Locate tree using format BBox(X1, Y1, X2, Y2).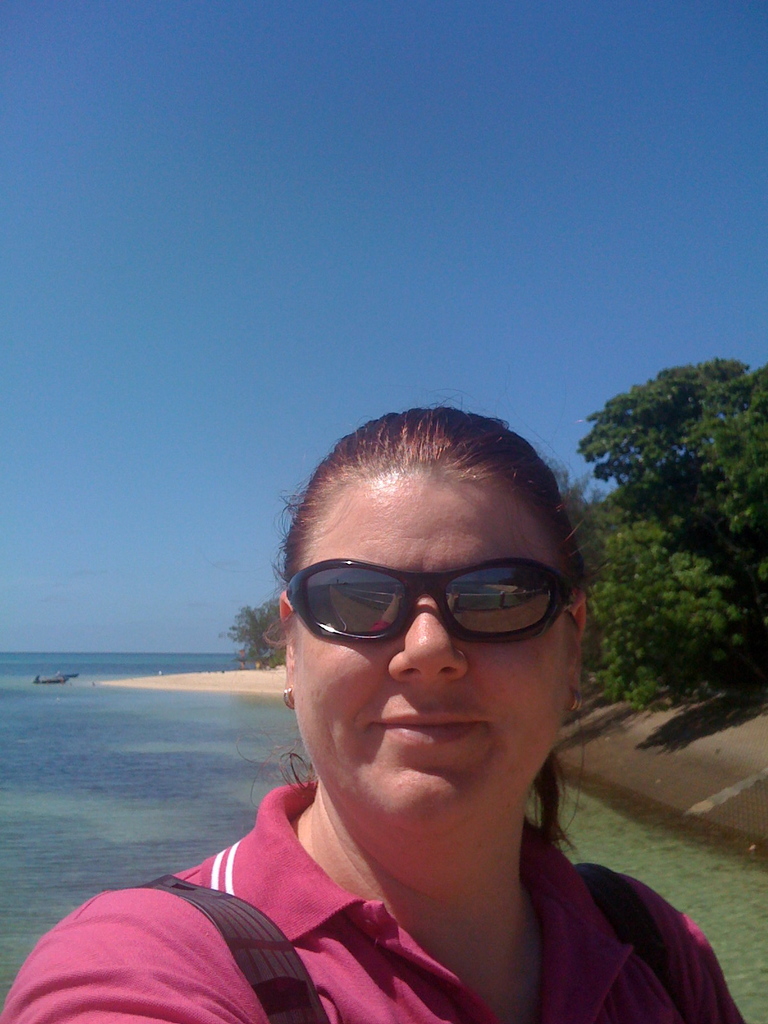
BBox(583, 347, 767, 592).
